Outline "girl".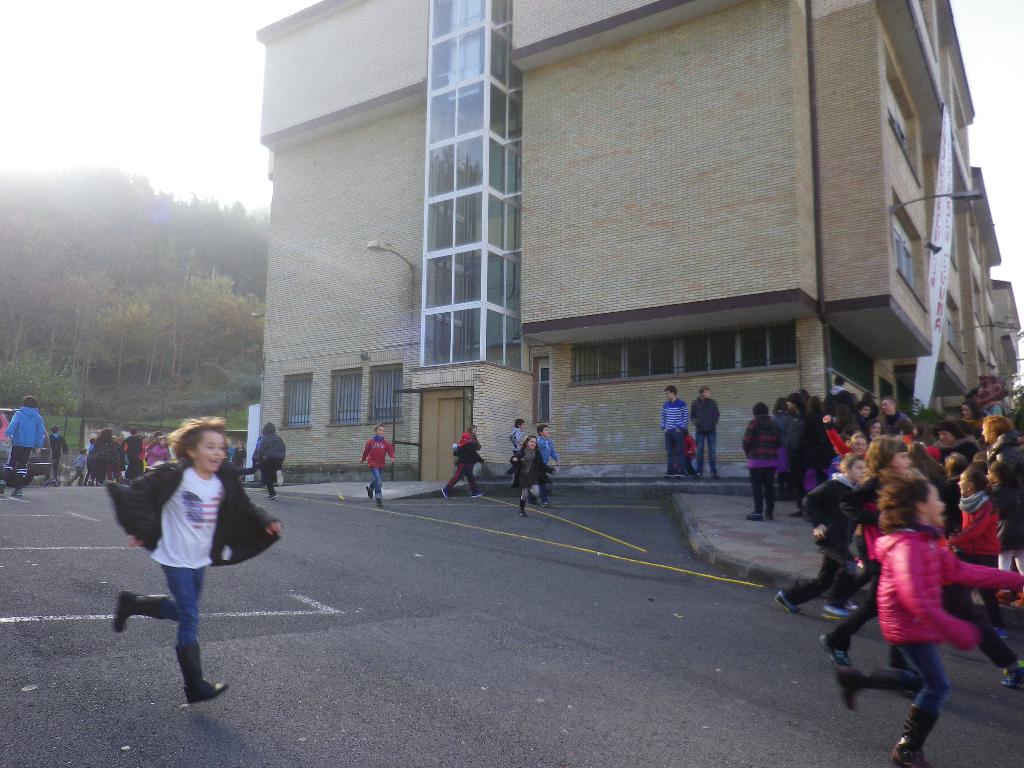
Outline: 989, 461, 1023, 605.
